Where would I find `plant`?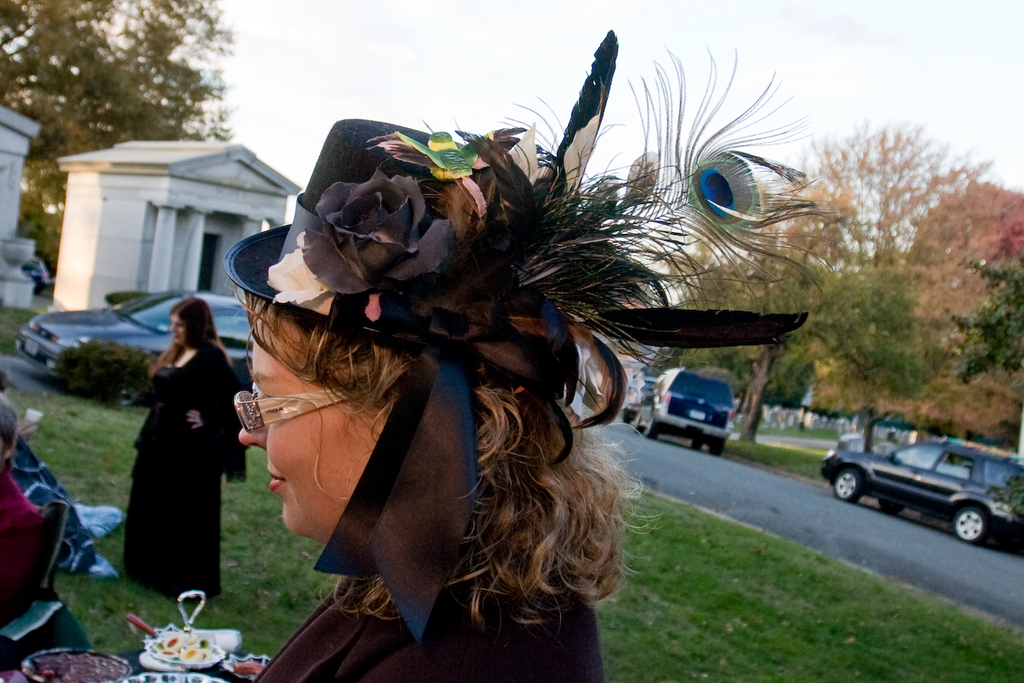
At 32, 326, 137, 401.
